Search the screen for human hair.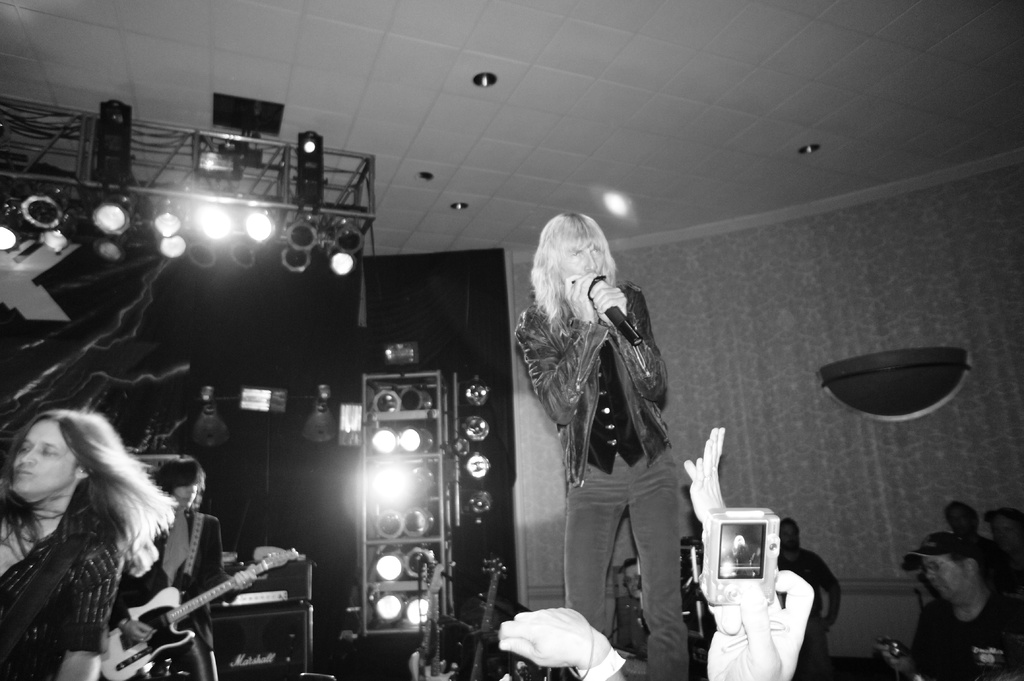
Found at <bbox>5, 406, 159, 621</bbox>.
